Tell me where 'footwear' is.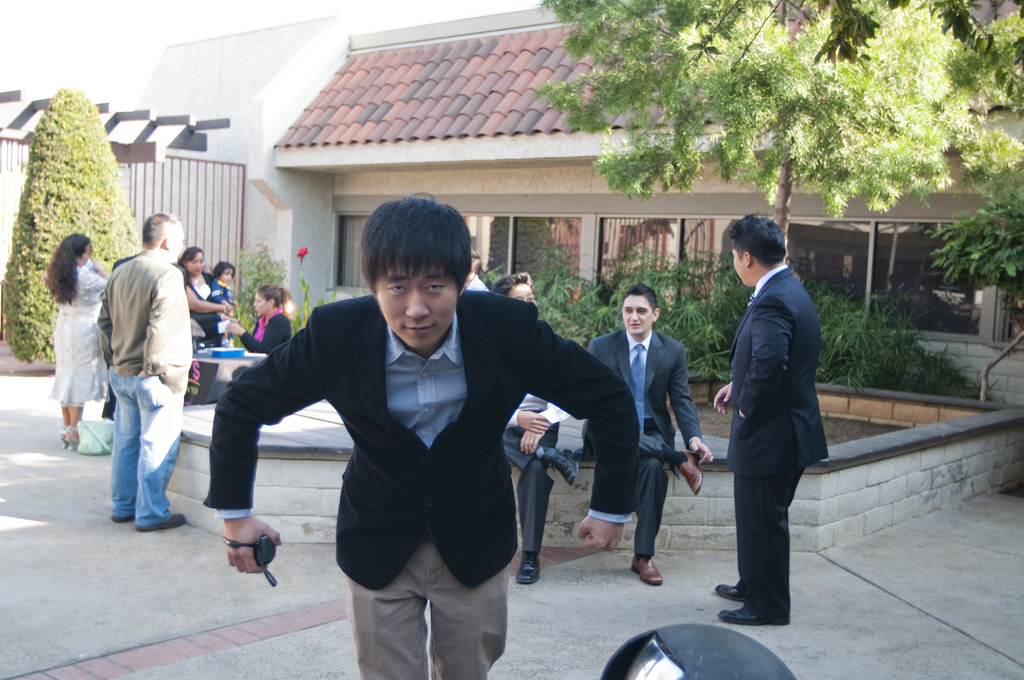
'footwear' is at bbox=[715, 598, 776, 628].
